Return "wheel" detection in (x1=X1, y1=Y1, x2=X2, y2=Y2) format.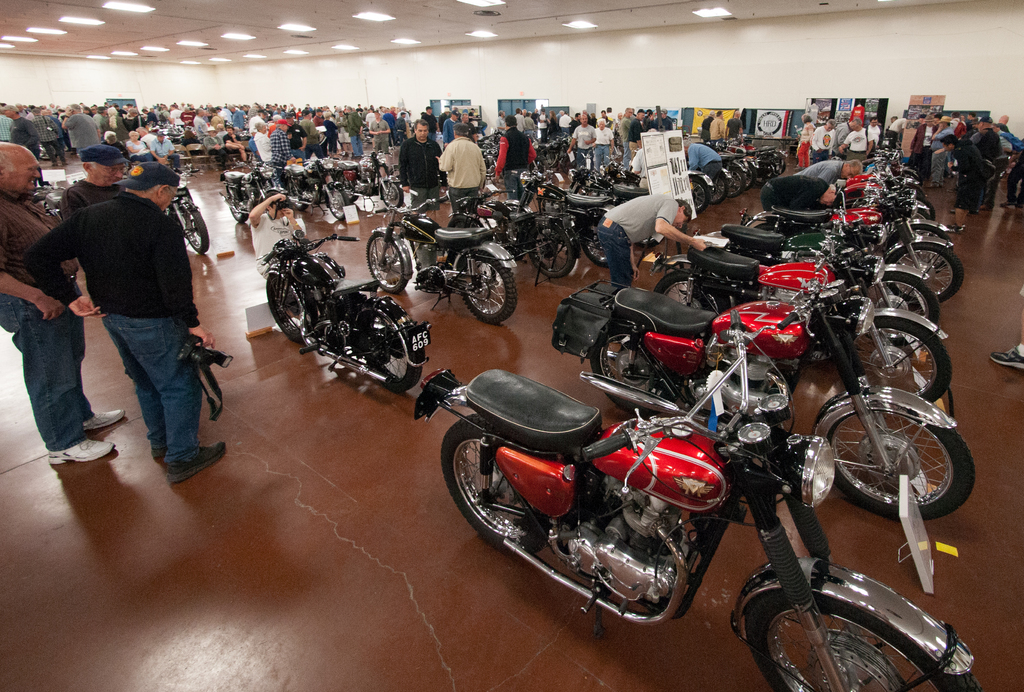
(x1=381, y1=179, x2=403, y2=207).
